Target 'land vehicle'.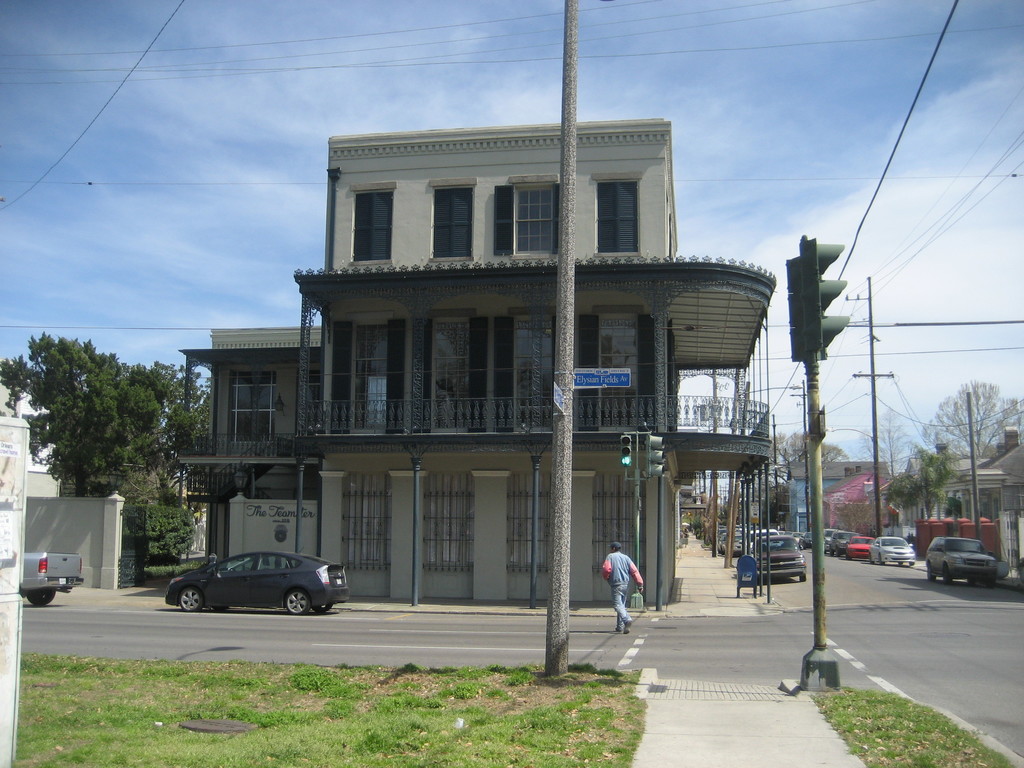
Target region: 161 547 353 616.
